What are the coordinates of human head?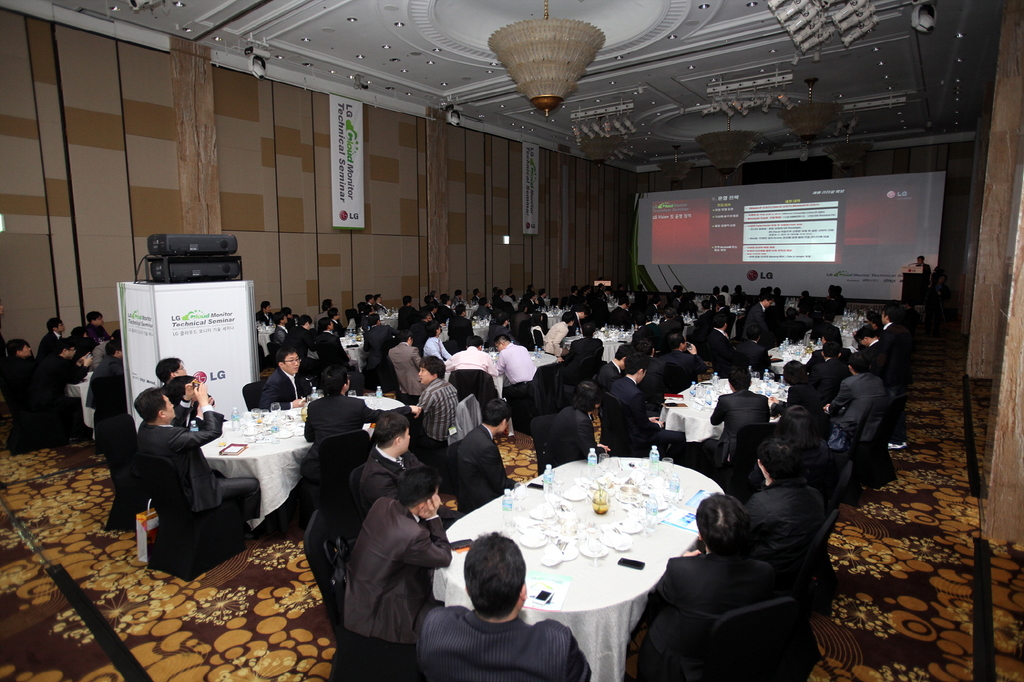
box=[276, 347, 300, 376].
